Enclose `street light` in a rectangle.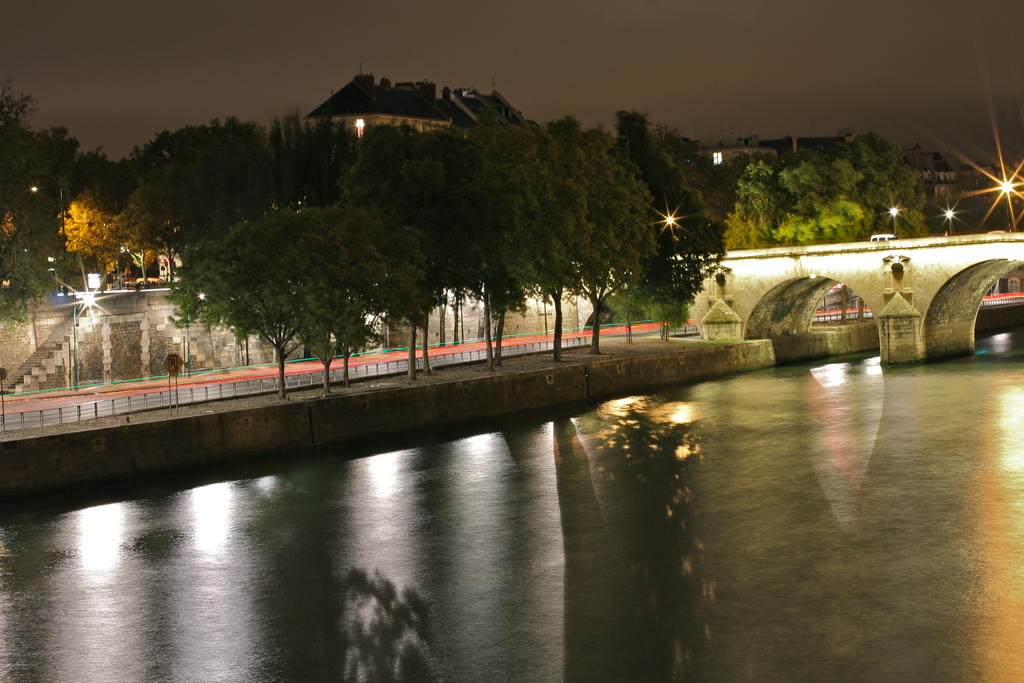
[70, 296, 99, 386].
